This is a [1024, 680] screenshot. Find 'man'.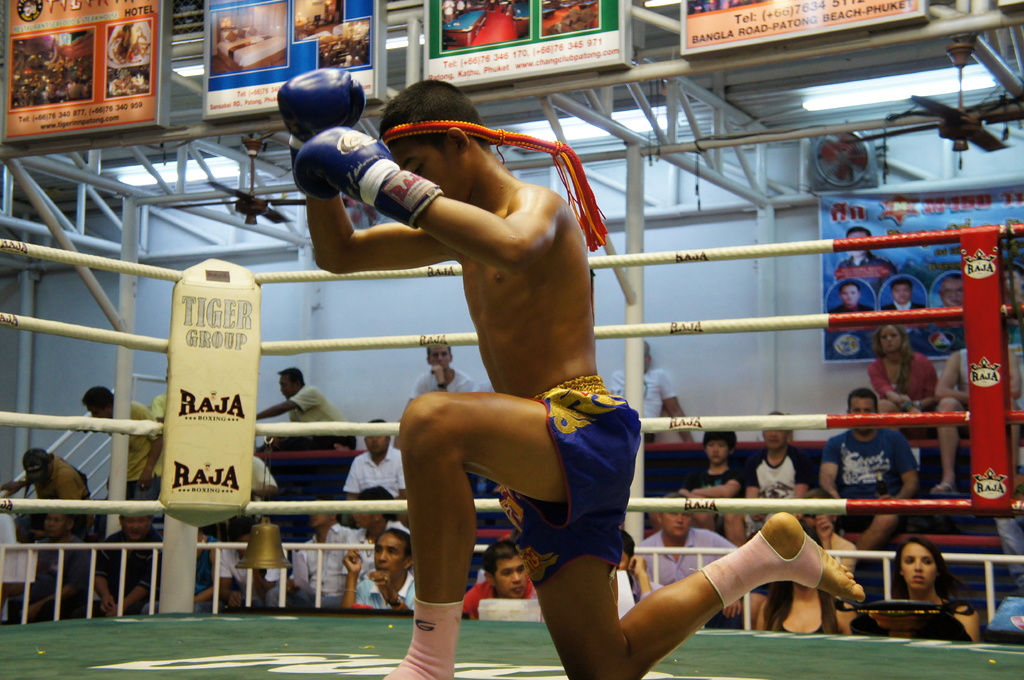
Bounding box: bbox(6, 503, 92, 619).
